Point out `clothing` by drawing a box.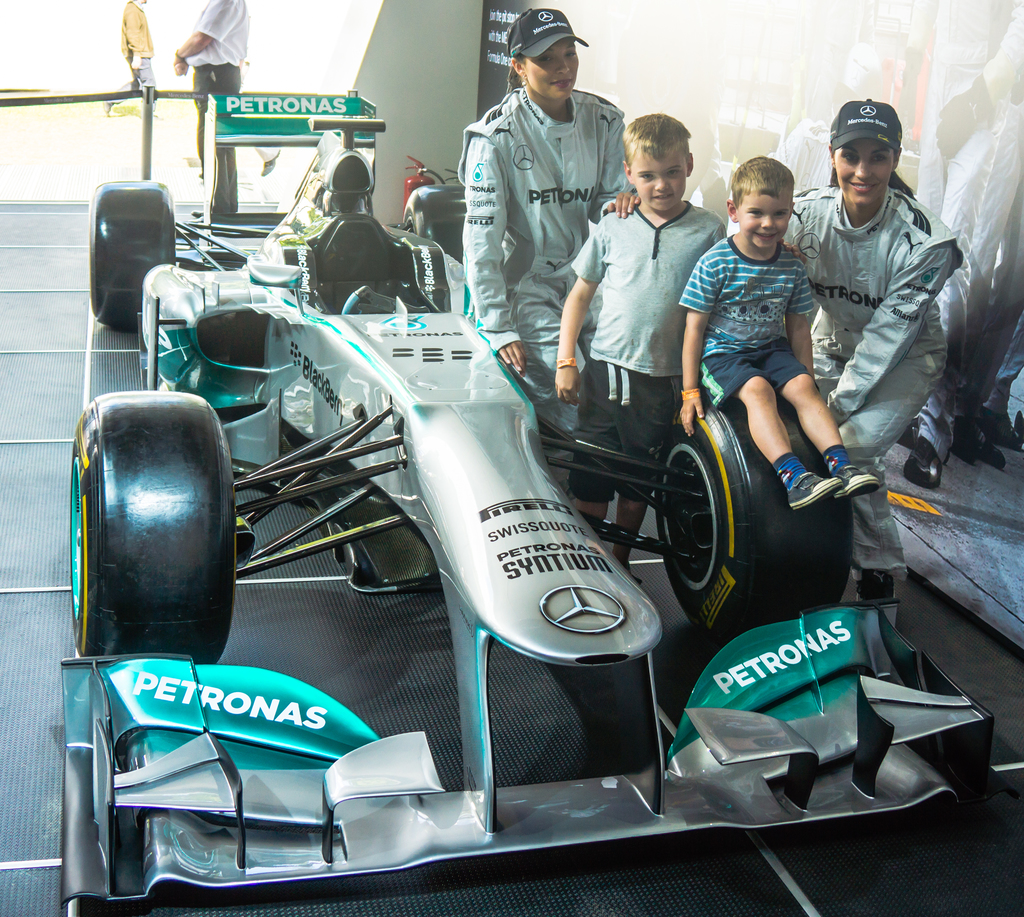
[459, 75, 630, 378].
